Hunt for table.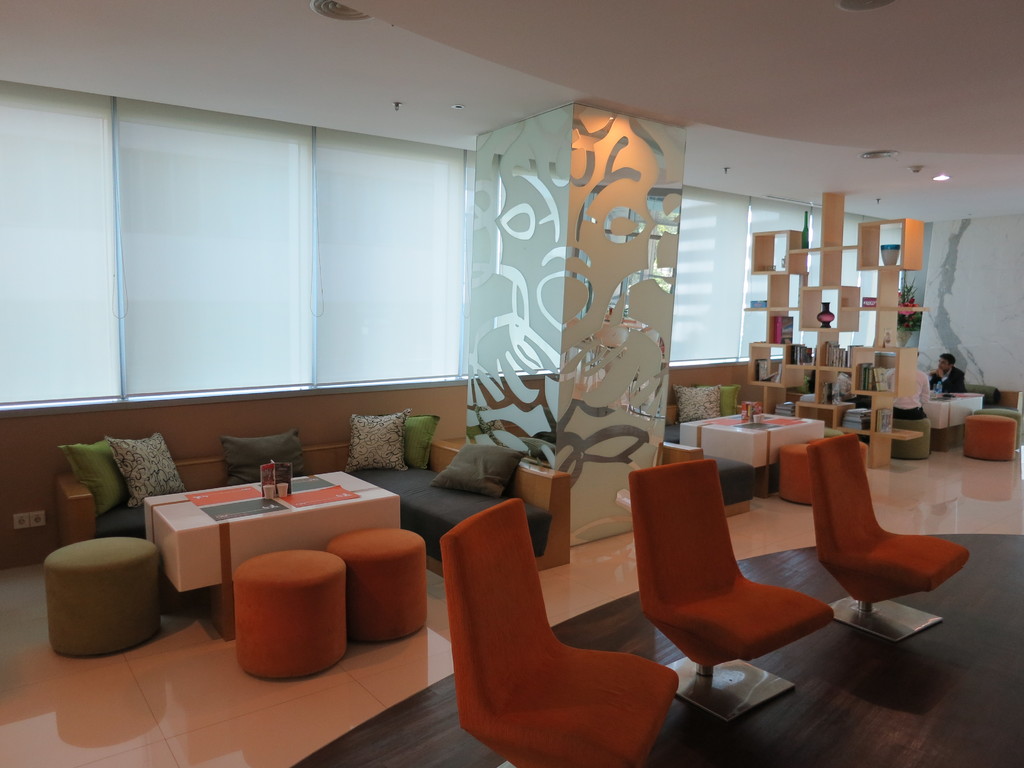
Hunted down at pyautogui.locateOnScreen(920, 389, 984, 451).
